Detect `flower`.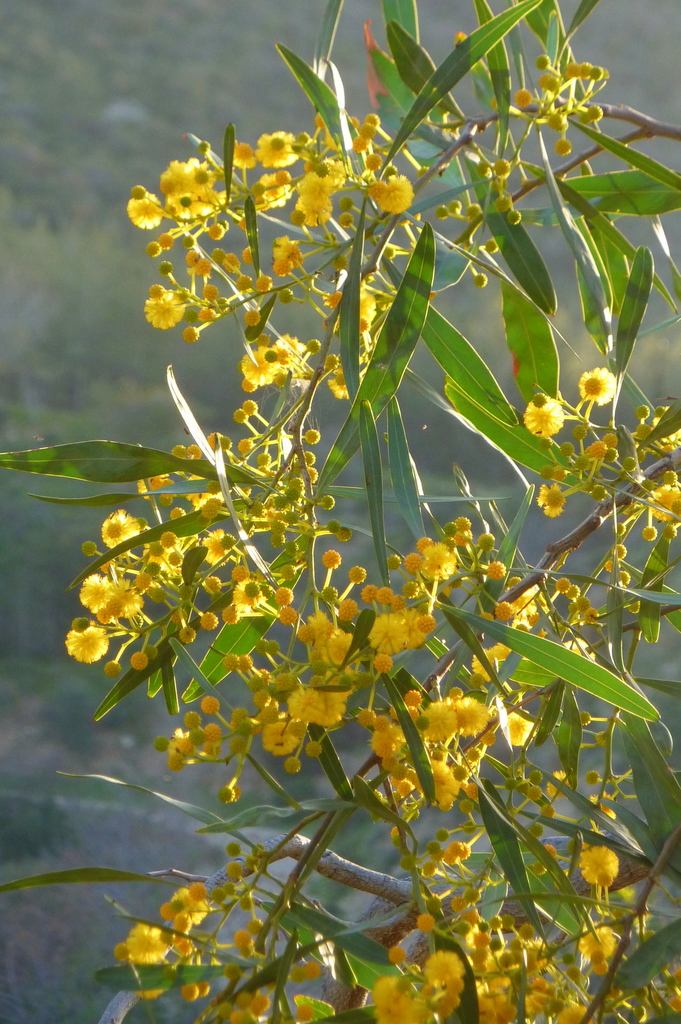
Detected at 575 843 624 886.
